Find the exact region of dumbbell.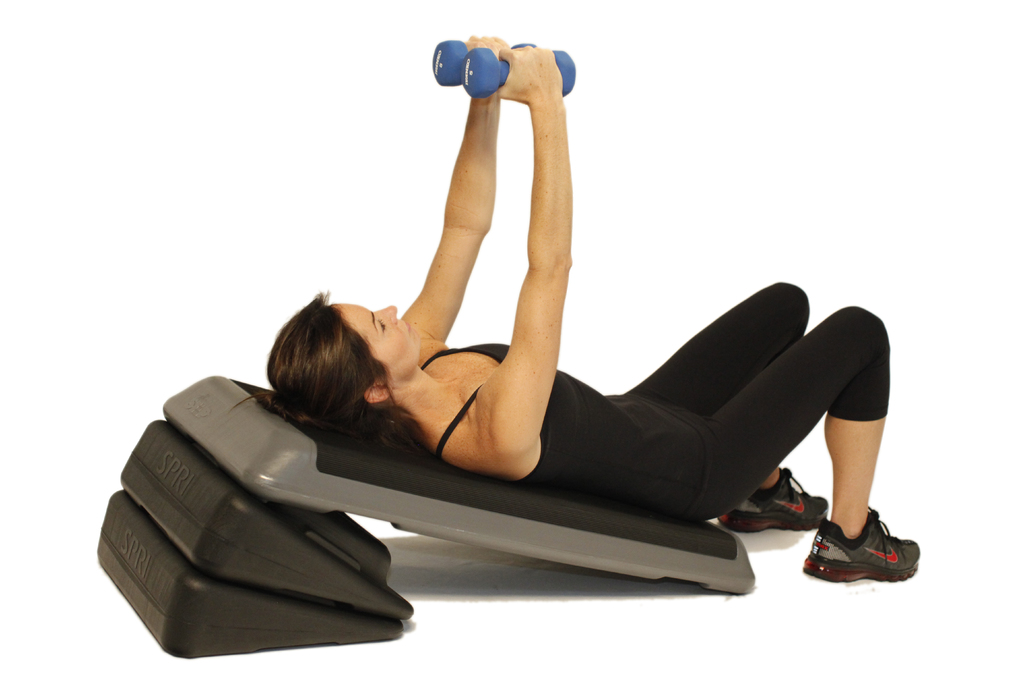
Exact region: 431/40/534/85.
